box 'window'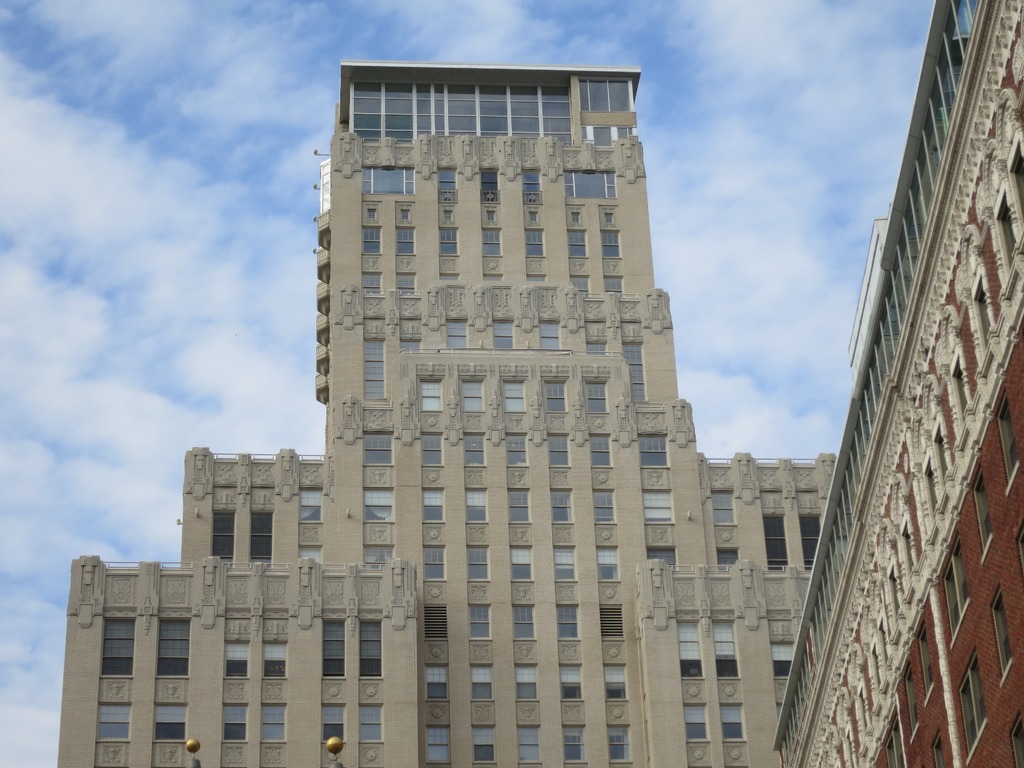
bbox=(471, 603, 492, 639)
